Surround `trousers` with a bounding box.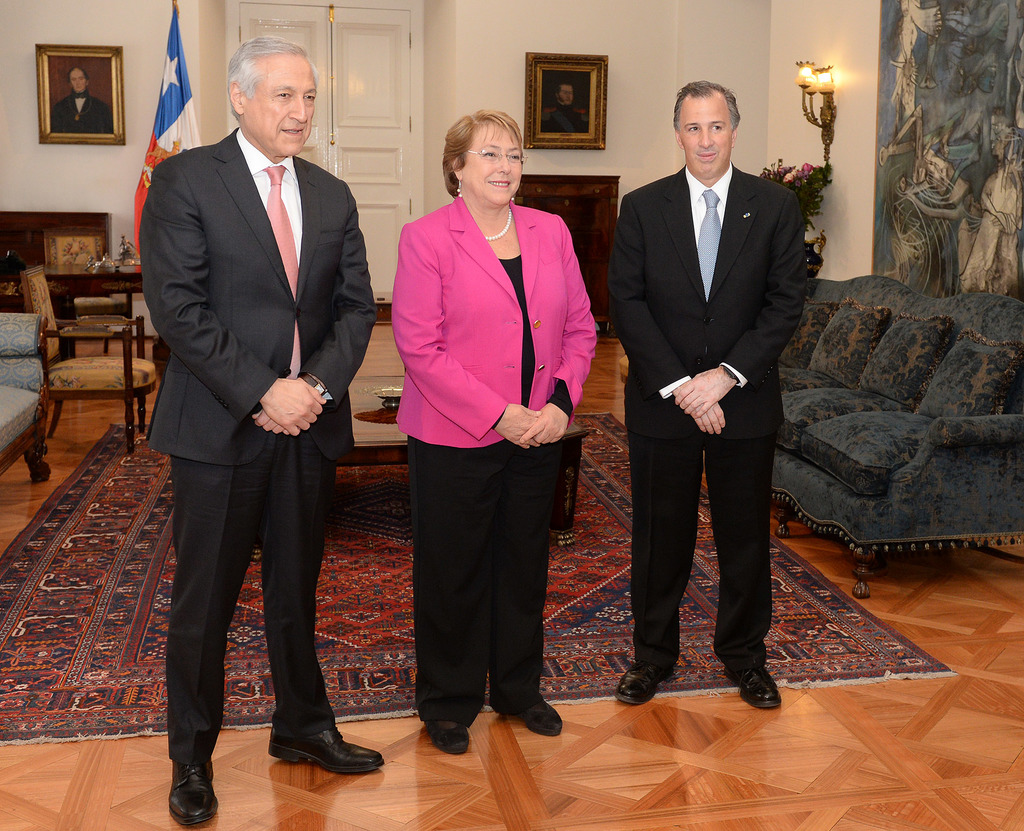
625,421,772,682.
